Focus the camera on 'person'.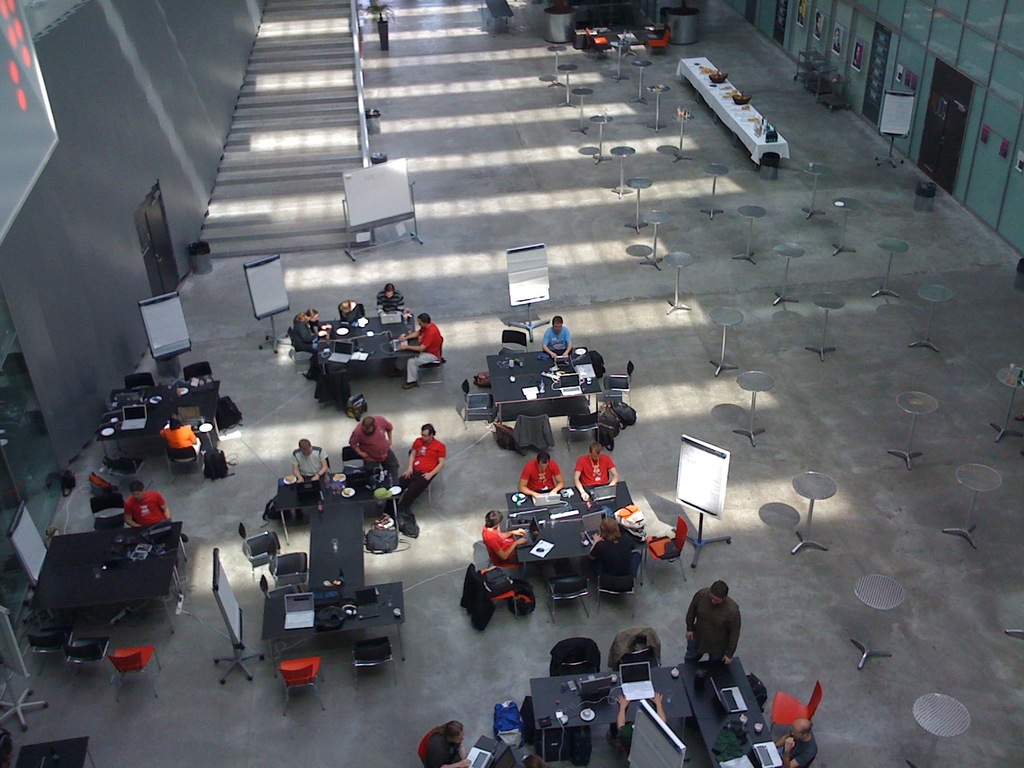
Focus region: <bbox>337, 300, 364, 327</bbox>.
